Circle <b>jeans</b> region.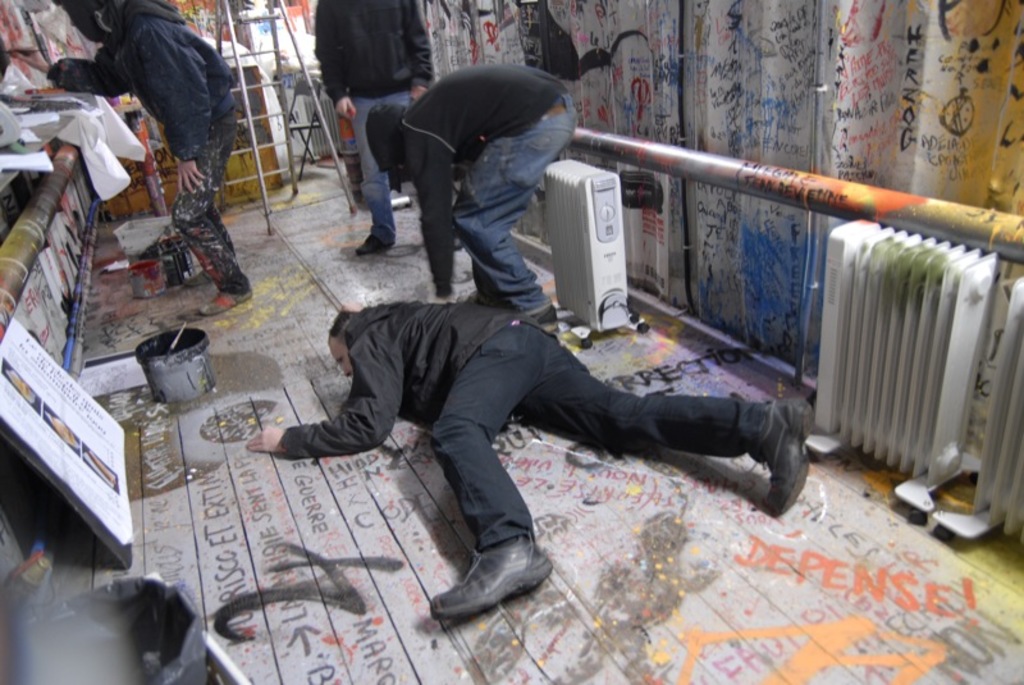
Region: 340:93:413:251.
